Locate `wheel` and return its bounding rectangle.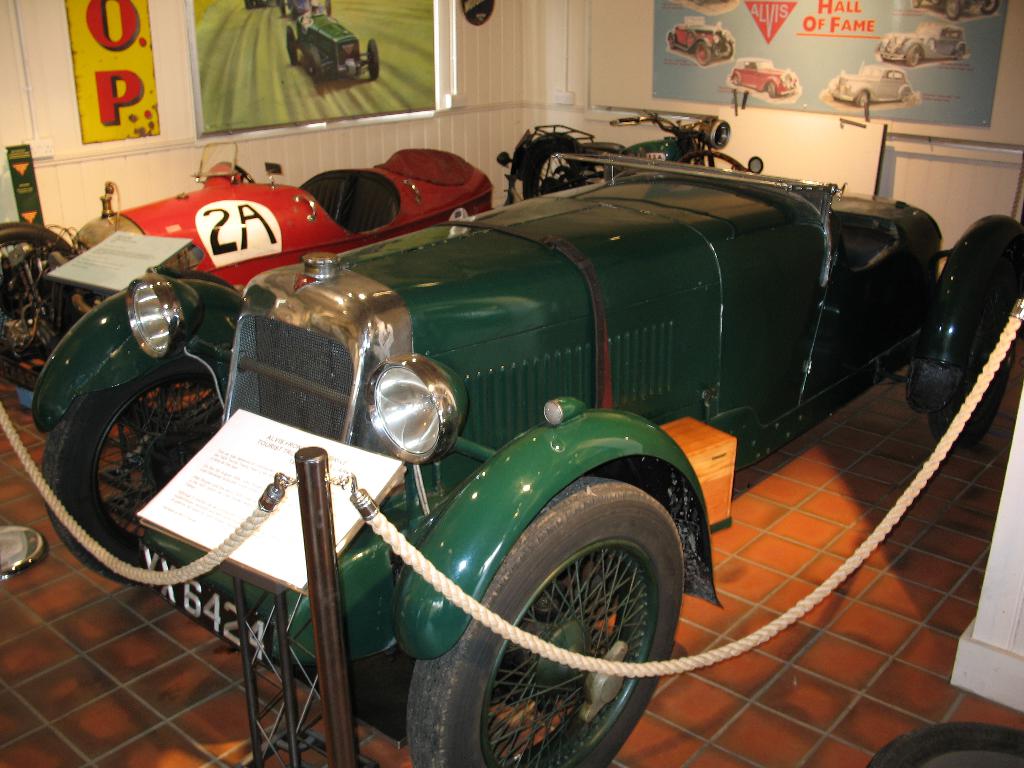
(left=0, top=222, right=79, bottom=364).
